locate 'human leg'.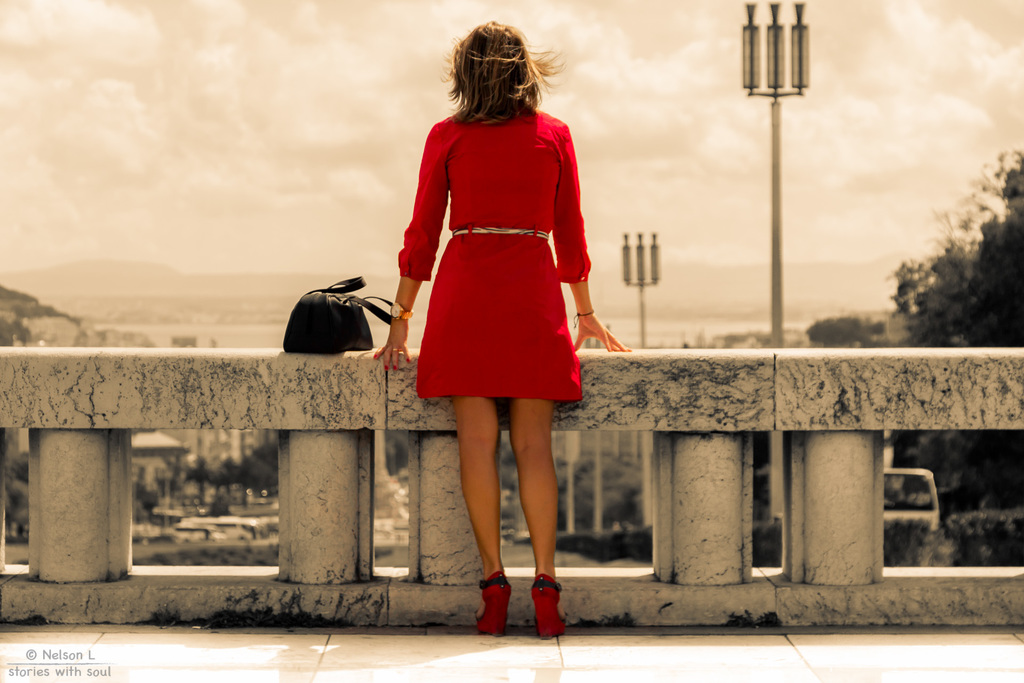
Bounding box: (451,236,501,638).
